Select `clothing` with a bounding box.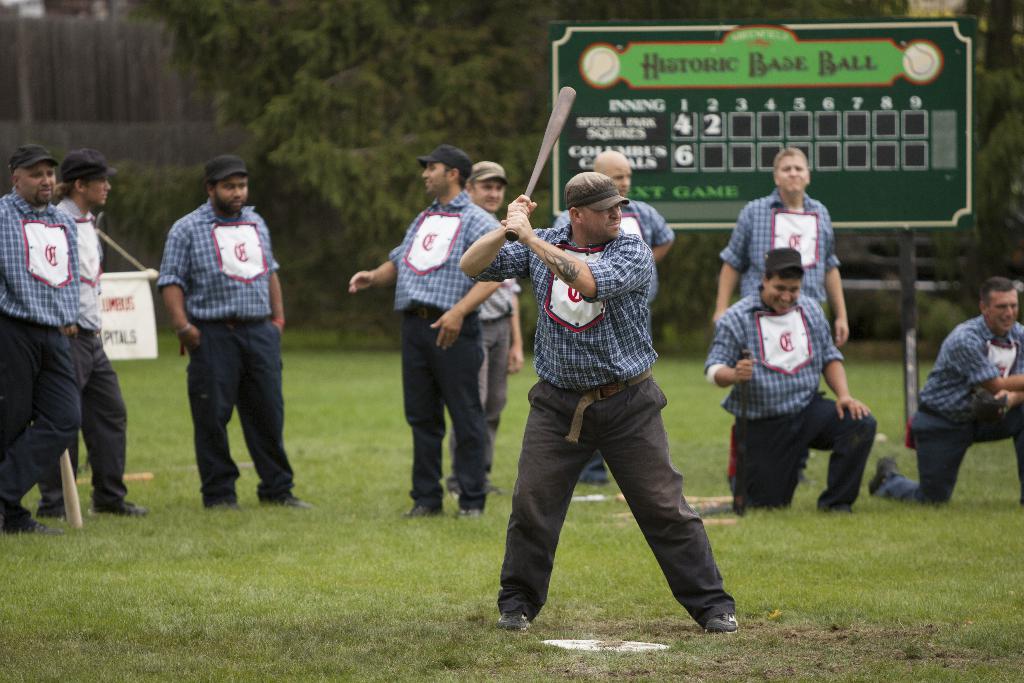
(0, 311, 88, 514).
